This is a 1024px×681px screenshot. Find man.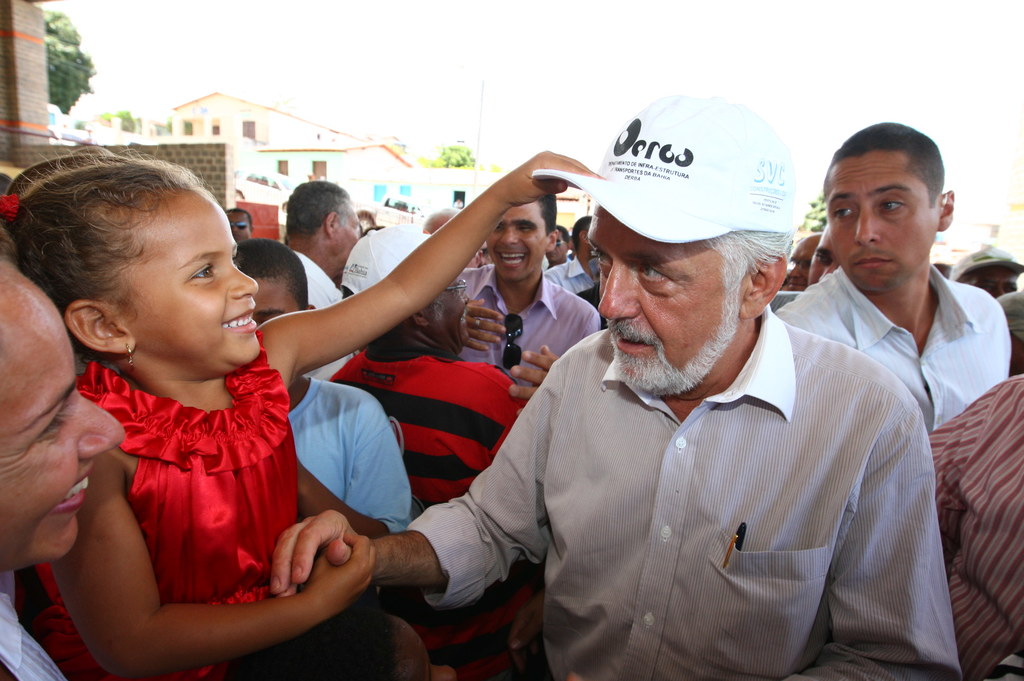
Bounding box: (x1=454, y1=193, x2=598, y2=388).
